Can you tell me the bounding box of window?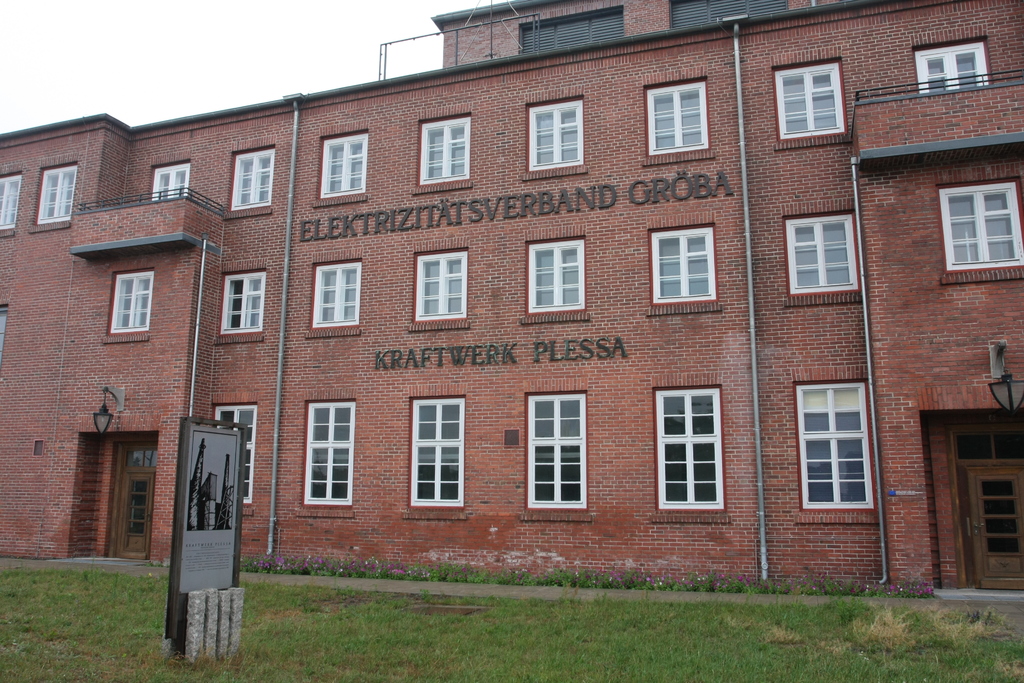
<bbox>525, 245, 584, 309</bbox>.
